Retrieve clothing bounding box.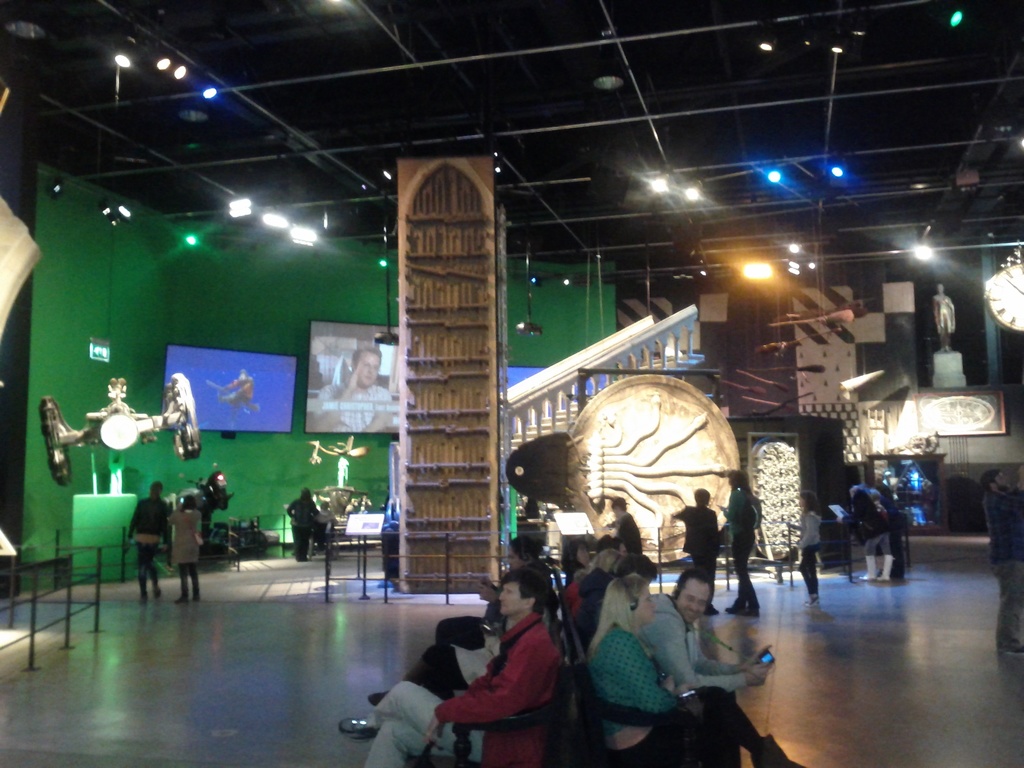
Bounding box: <box>979,486,1023,654</box>.
